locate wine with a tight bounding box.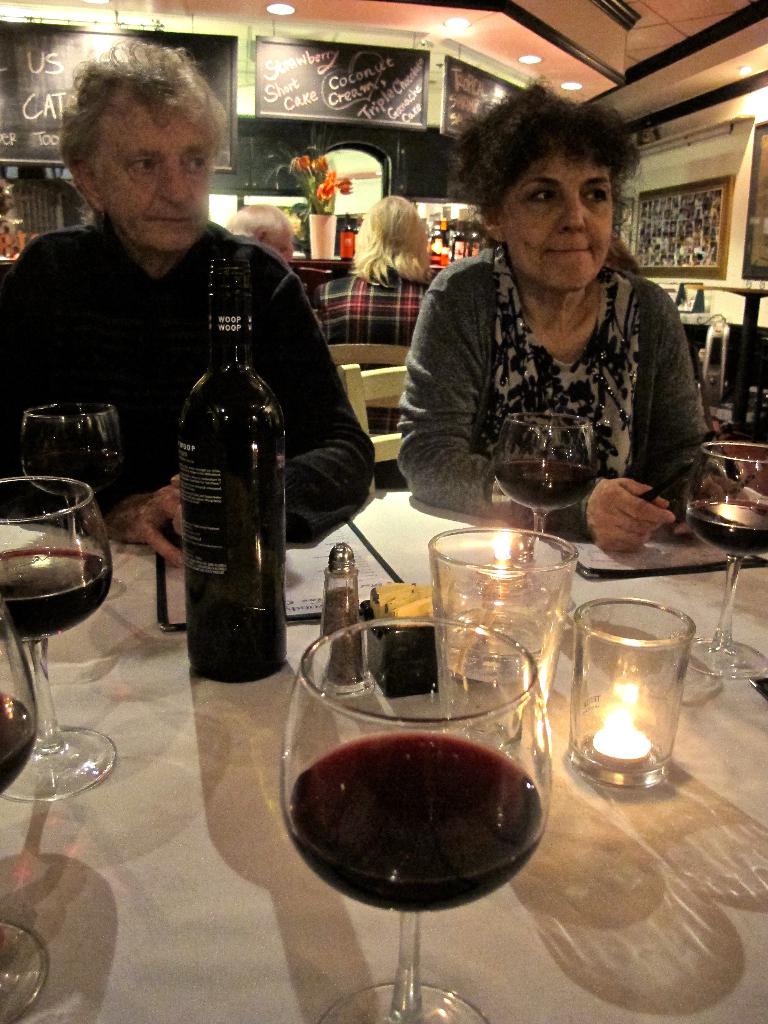
(x1=0, y1=545, x2=111, y2=643).
